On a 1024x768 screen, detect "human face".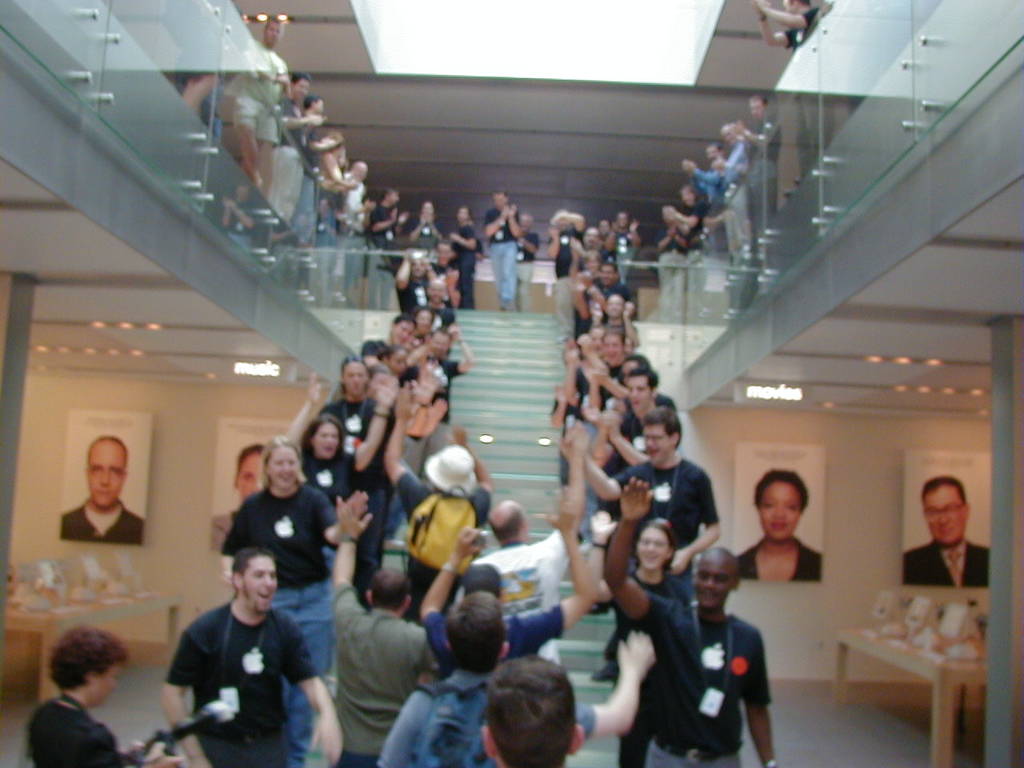
detection(923, 486, 966, 544).
